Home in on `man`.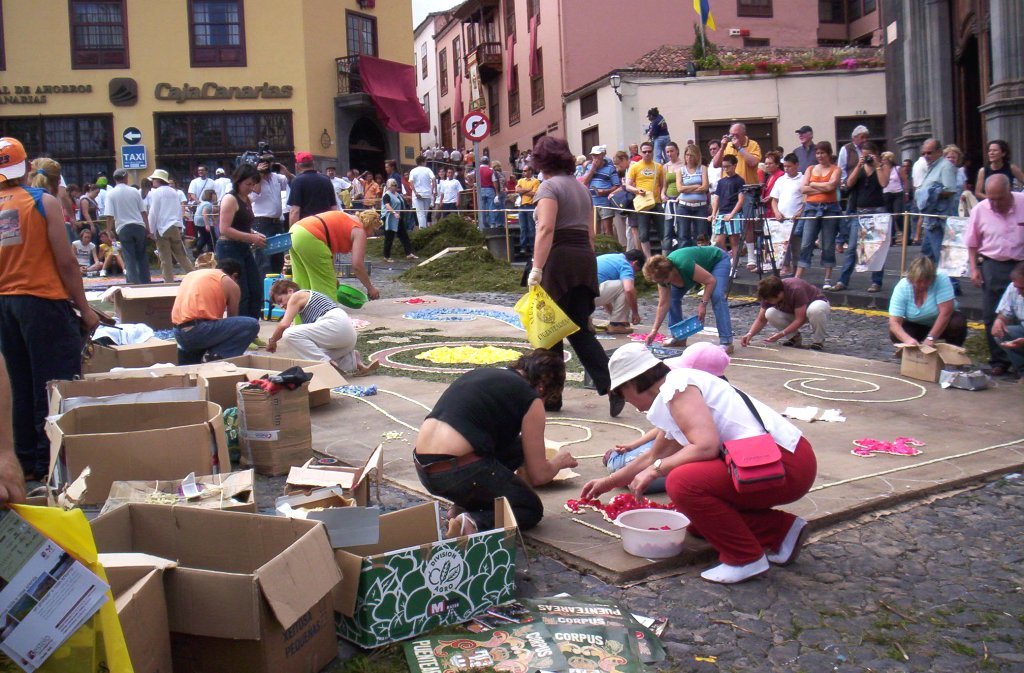
Homed in at bbox=(642, 109, 672, 161).
